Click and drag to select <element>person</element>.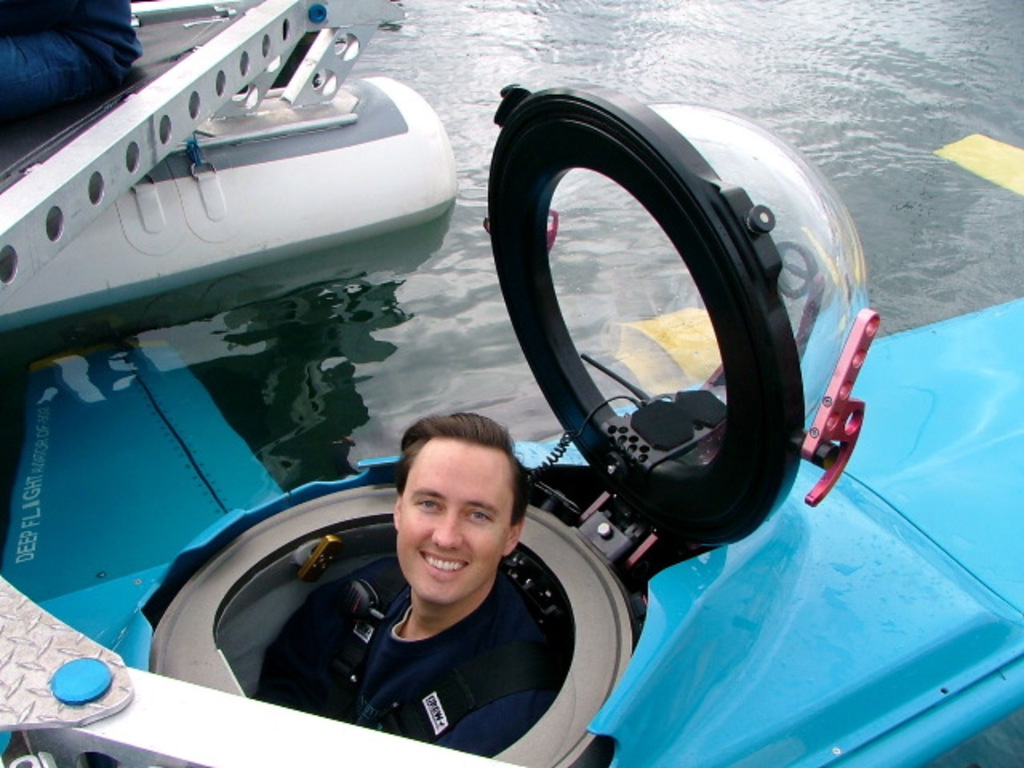
Selection: bbox=[0, 0, 144, 130].
